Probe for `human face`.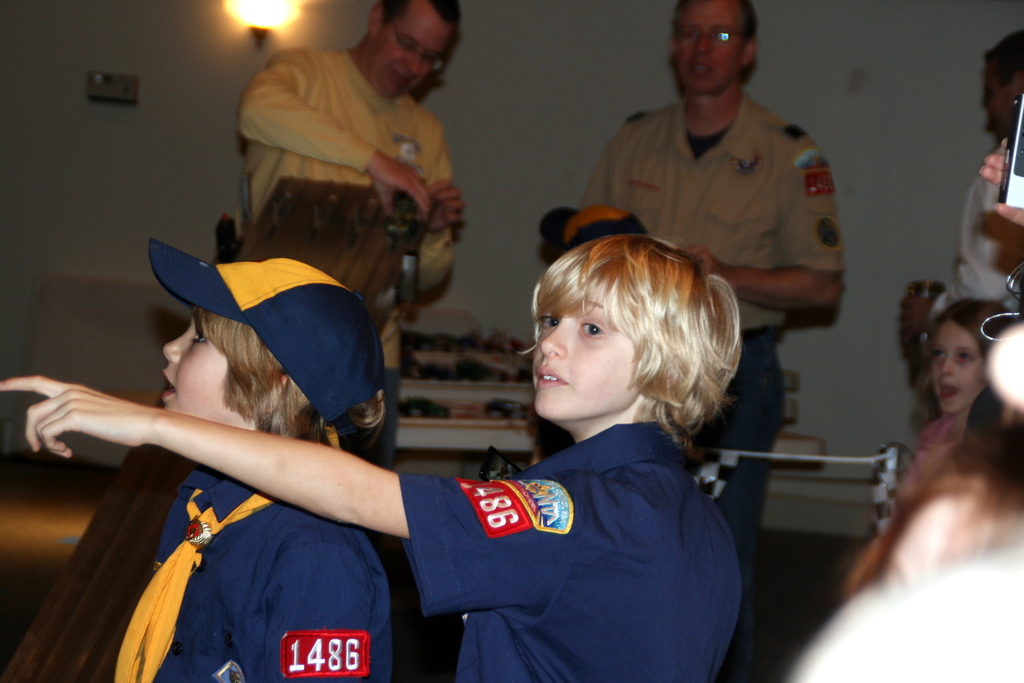
Probe result: pyautogui.locateOnScreen(159, 315, 241, 423).
